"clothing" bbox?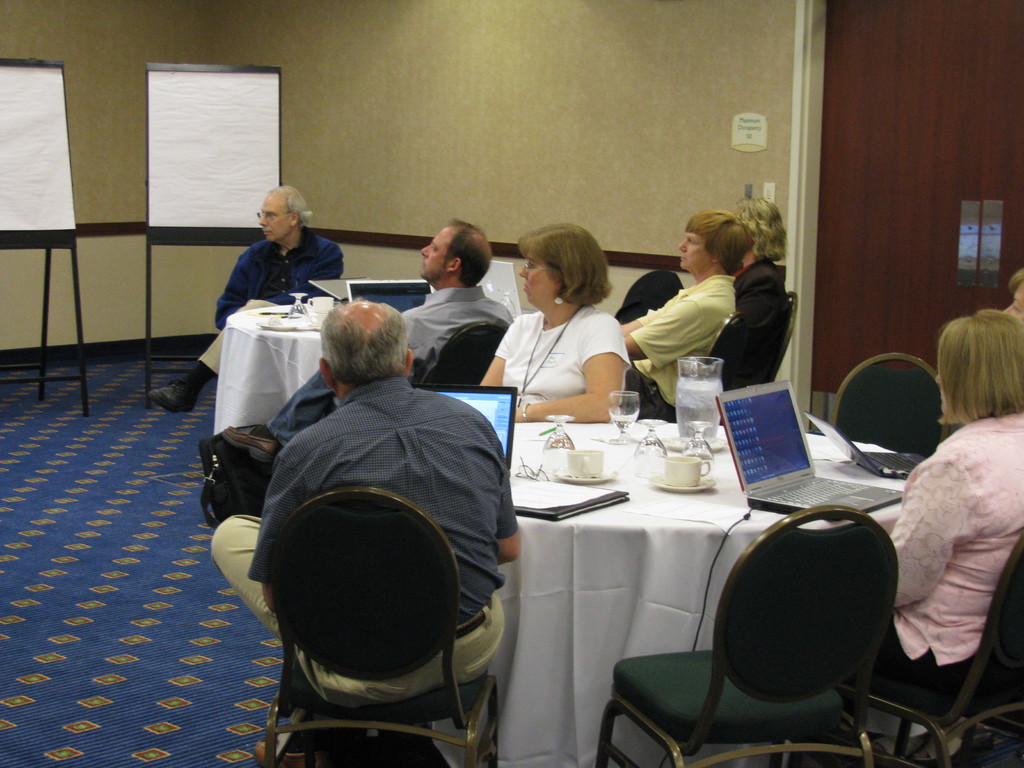
bbox=[733, 254, 787, 389]
